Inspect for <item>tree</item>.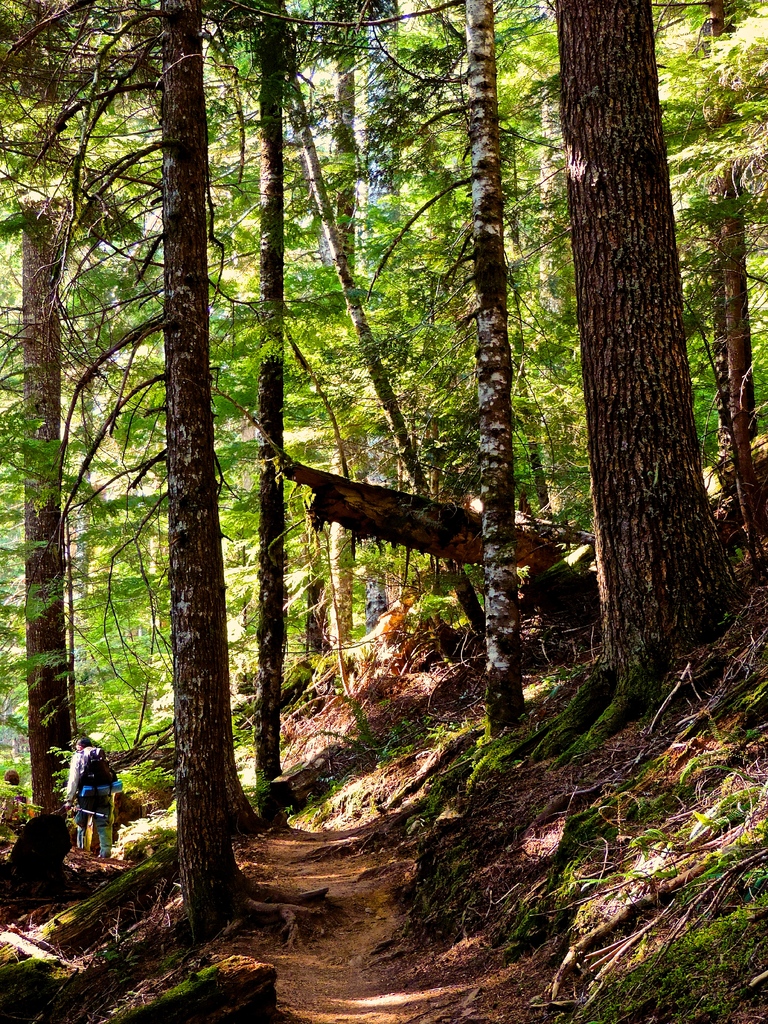
Inspection: 438, 0, 601, 739.
